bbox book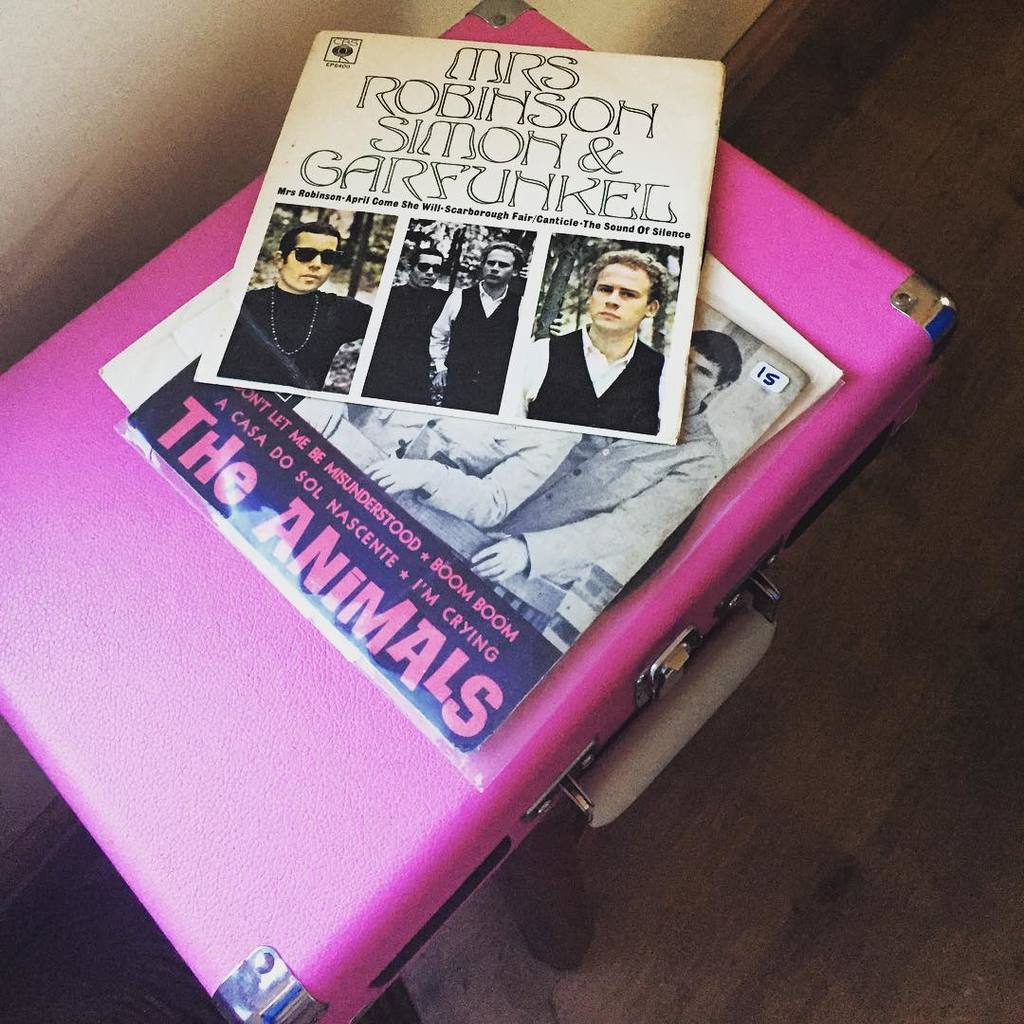
box(198, 23, 713, 446)
